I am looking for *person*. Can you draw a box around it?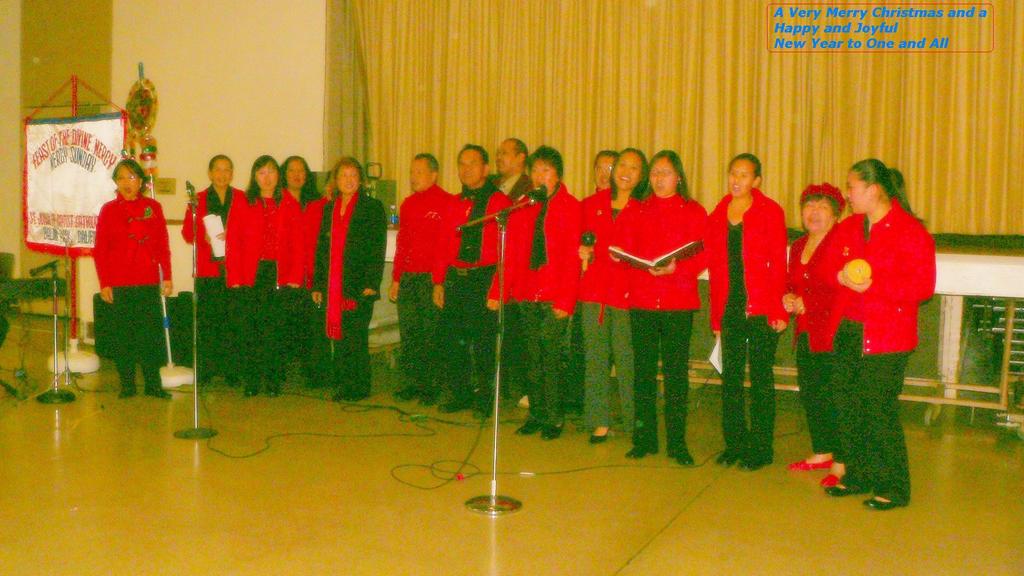
Sure, the bounding box is [83,127,163,392].
